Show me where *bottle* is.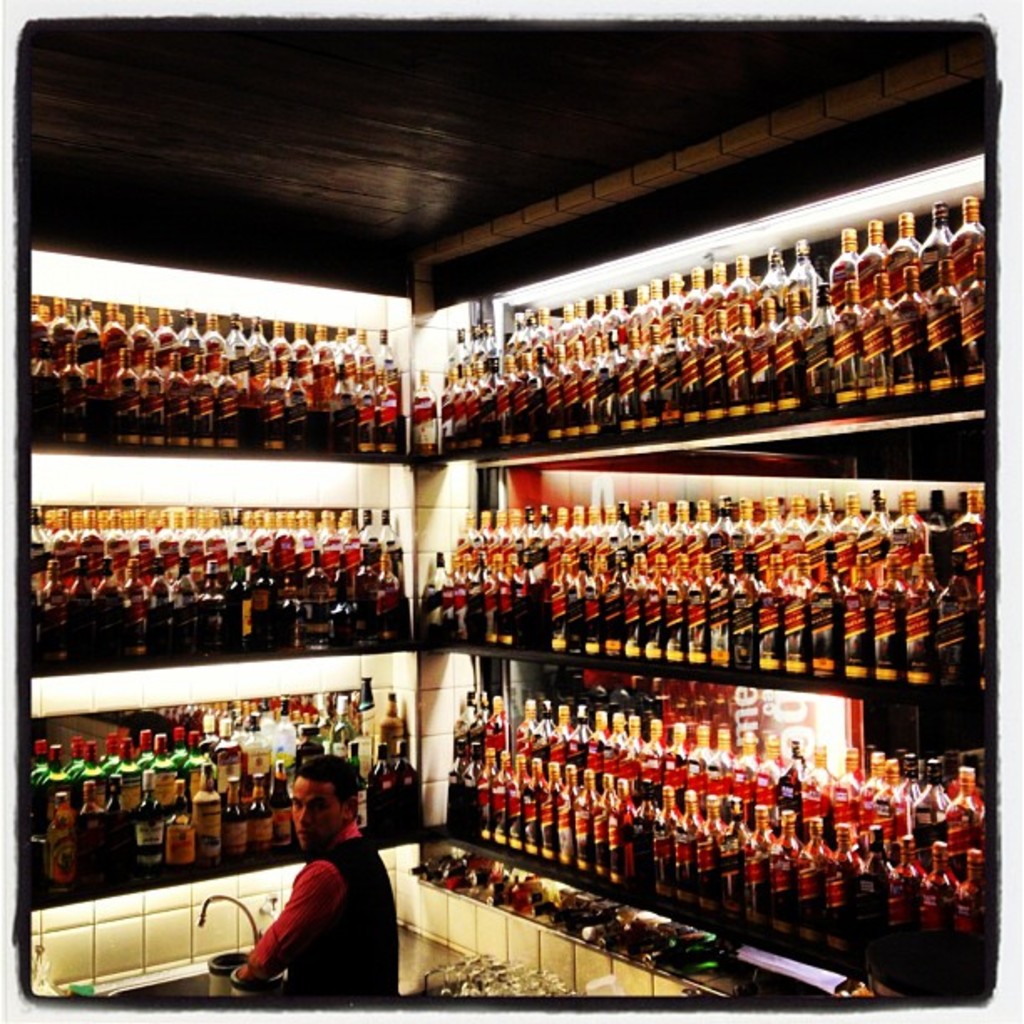
*bottle* is at (x1=330, y1=693, x2=355, y2=758).
